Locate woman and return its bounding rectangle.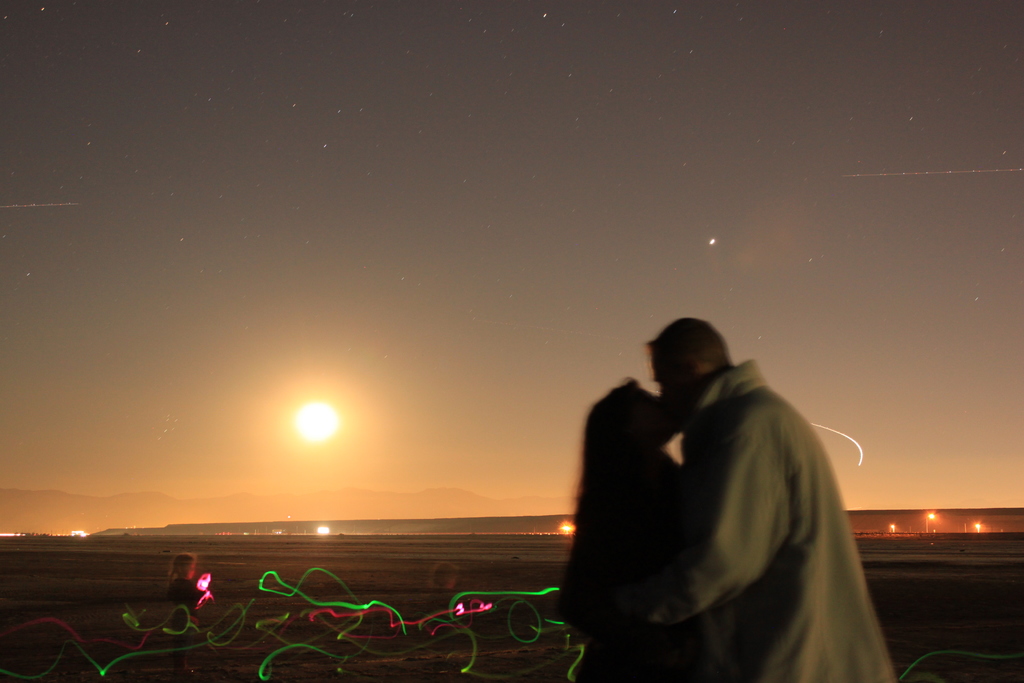
bbox(561, 380, 684, 682).
